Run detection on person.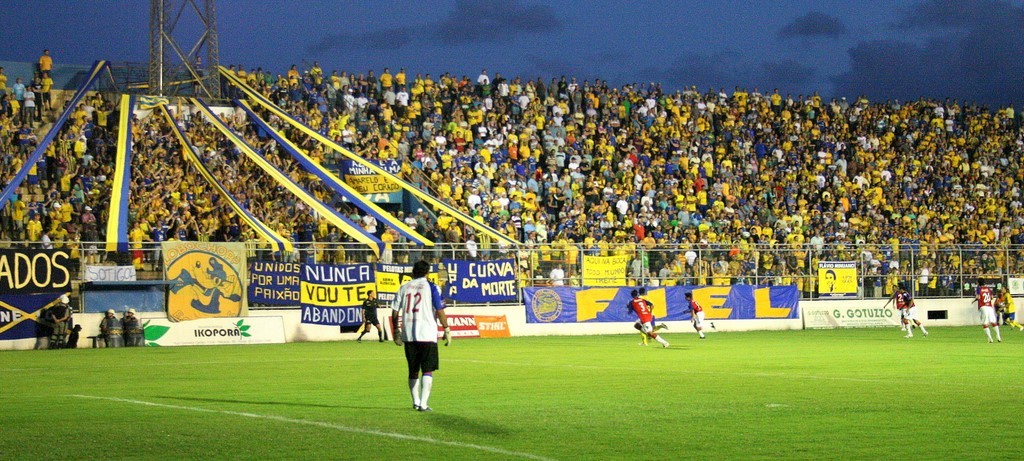
Result: BBox(681, 290, 715, 341).
